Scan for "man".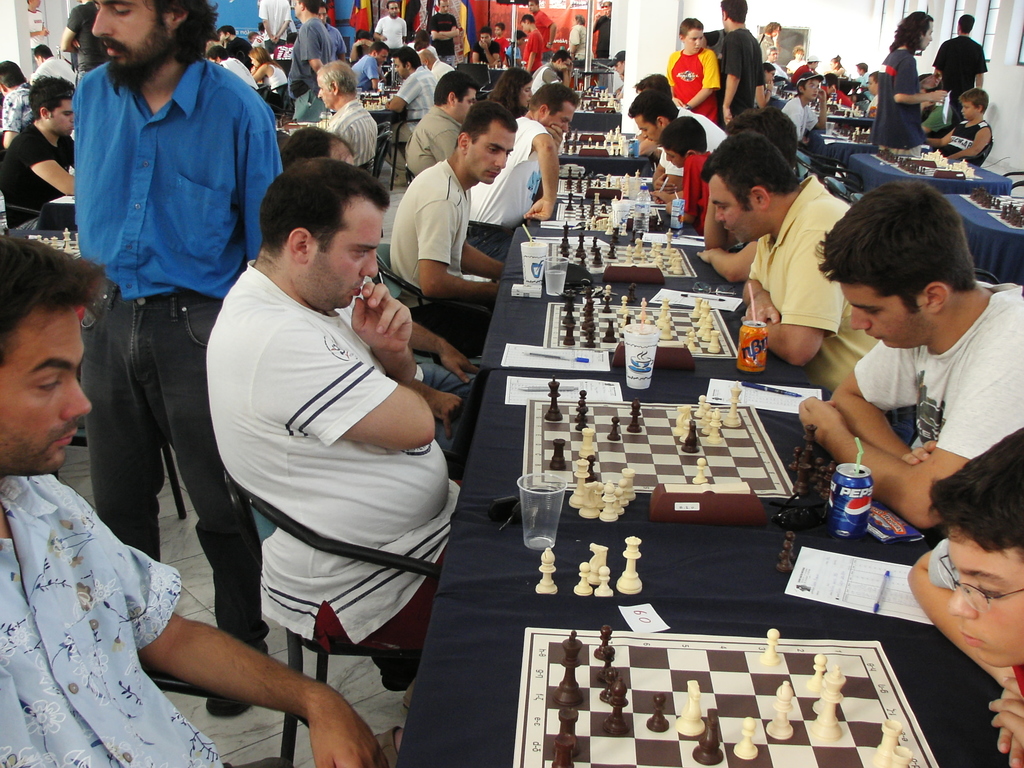
Scan result: <box>318,0,348,61</box>.
